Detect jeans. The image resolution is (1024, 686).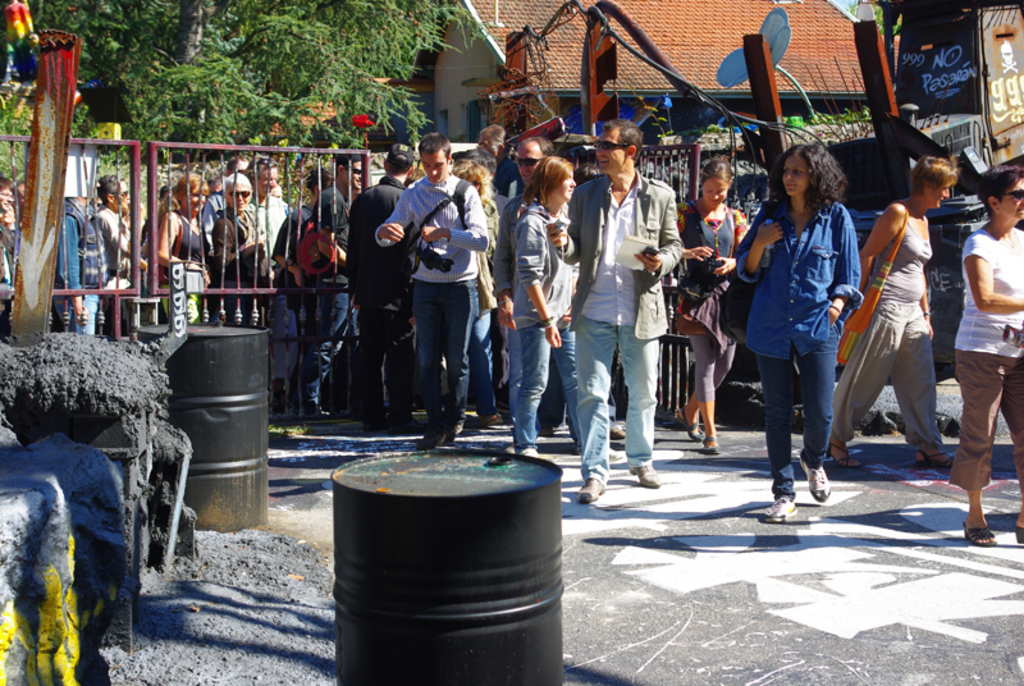
{"left": 746, "top": 342, "right": 841, "bottom": 498}.
